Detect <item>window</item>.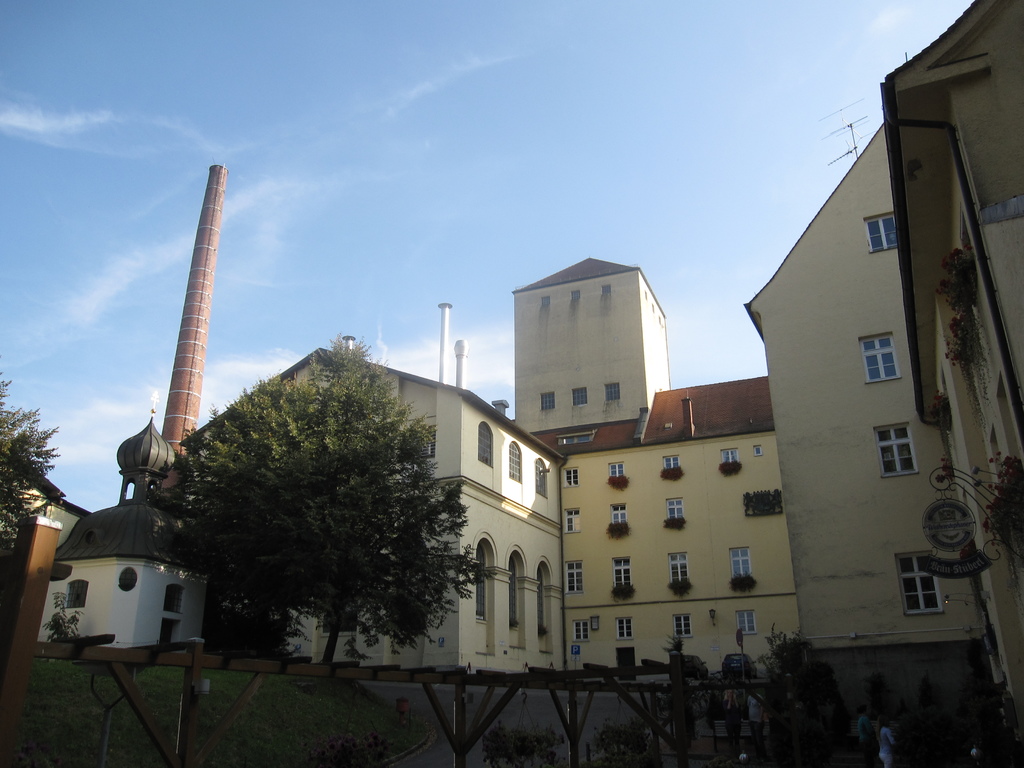
Detected at 610, 503, 630, 531.
